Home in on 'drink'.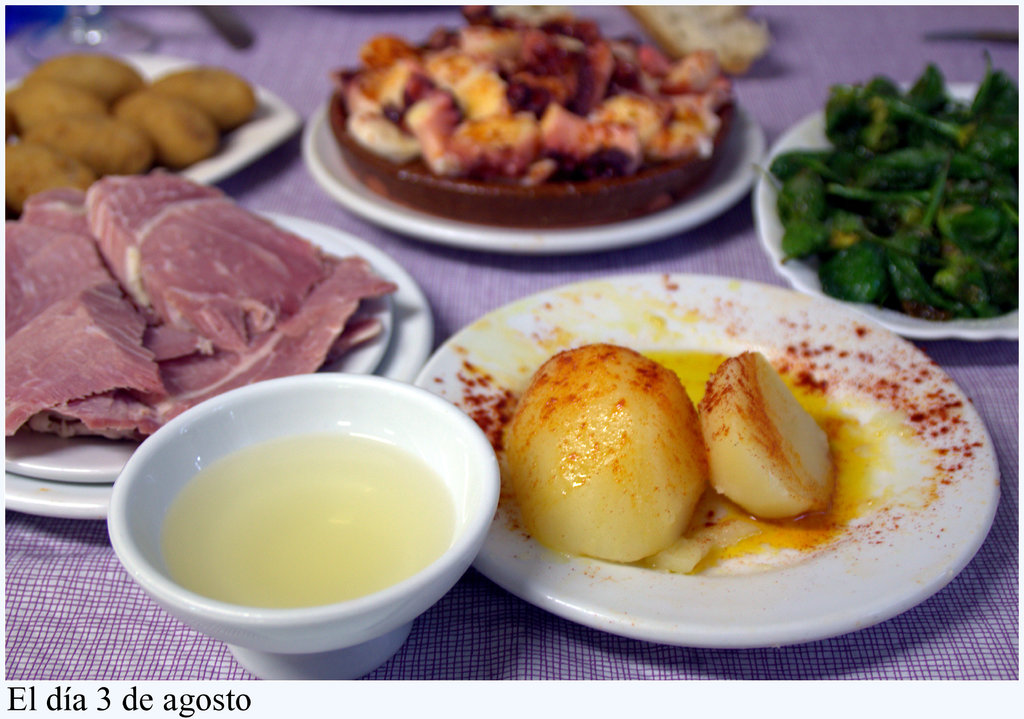
Homed in at BBox(157, 436, 457, 613).
